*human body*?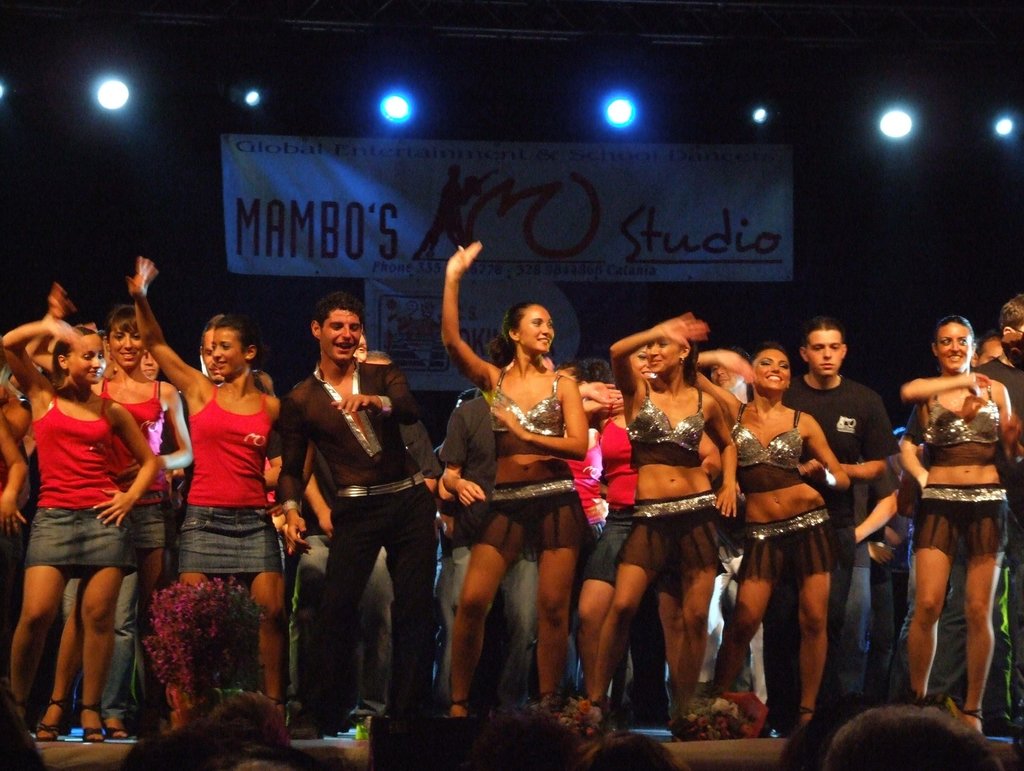
783, 311, 894, 746
